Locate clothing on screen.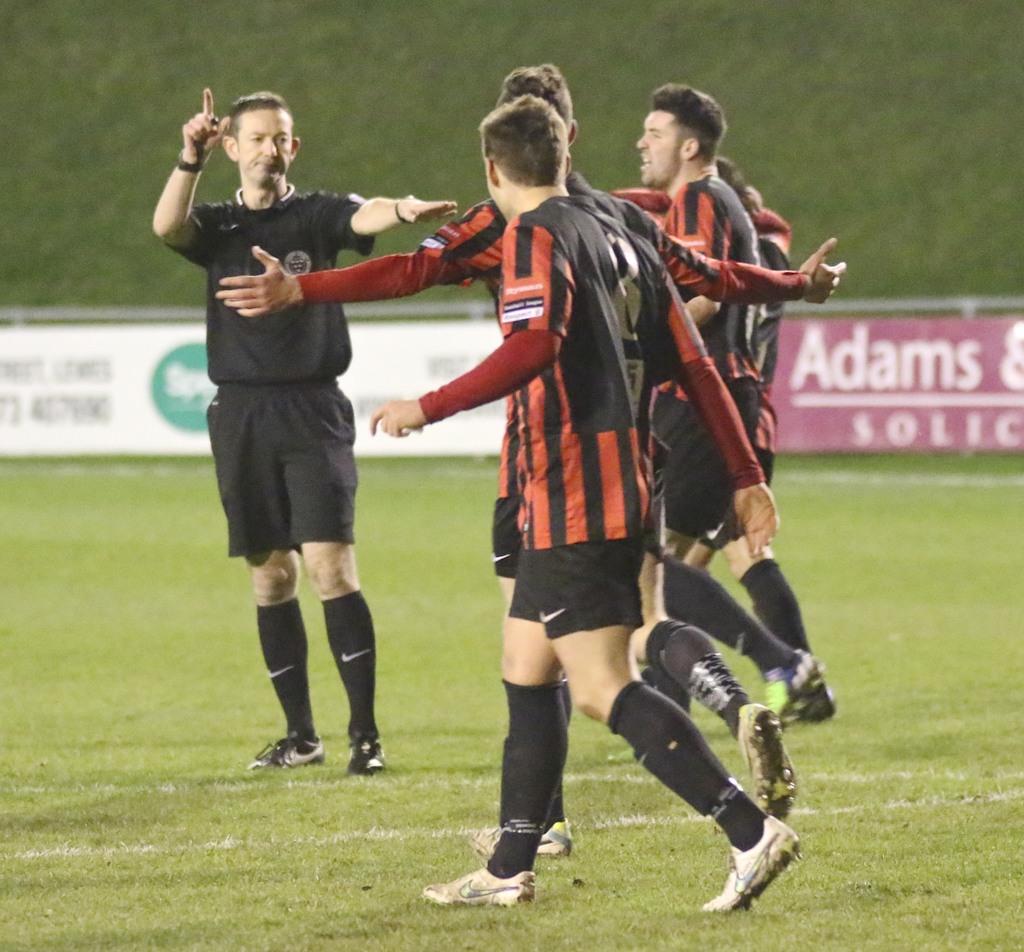
On screen at (411,188,662,633).
